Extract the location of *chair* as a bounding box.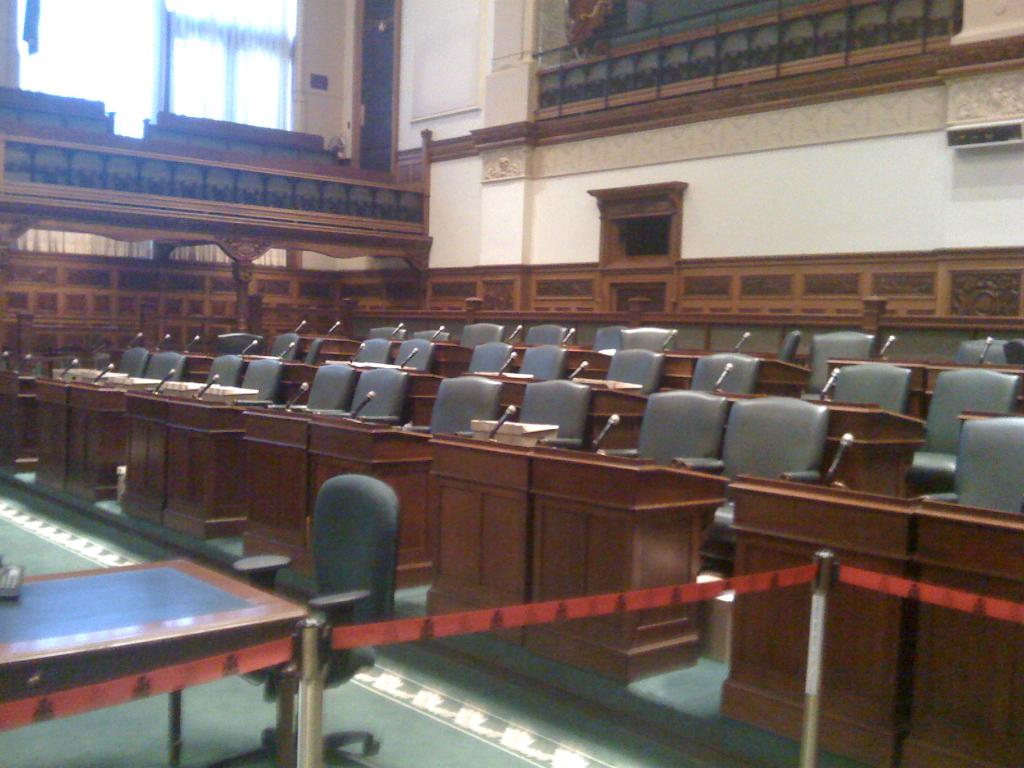
{"x1": 689, "y1": 352, "x2": 760, "y2": 400}.
